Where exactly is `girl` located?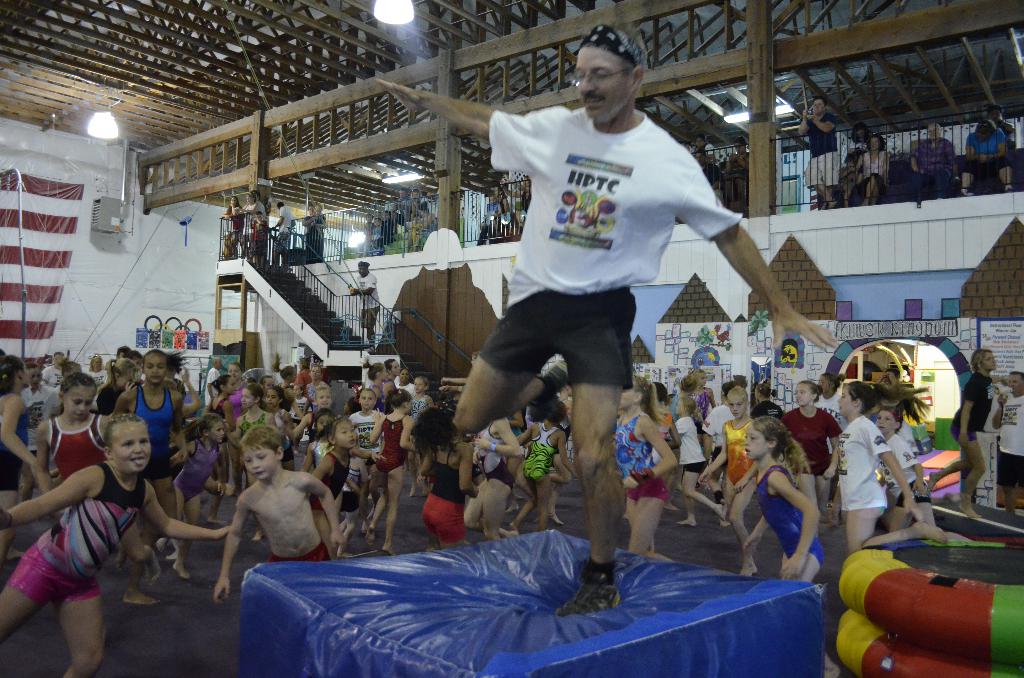
Its bounding box is rect(703, 370, 751, 542).
